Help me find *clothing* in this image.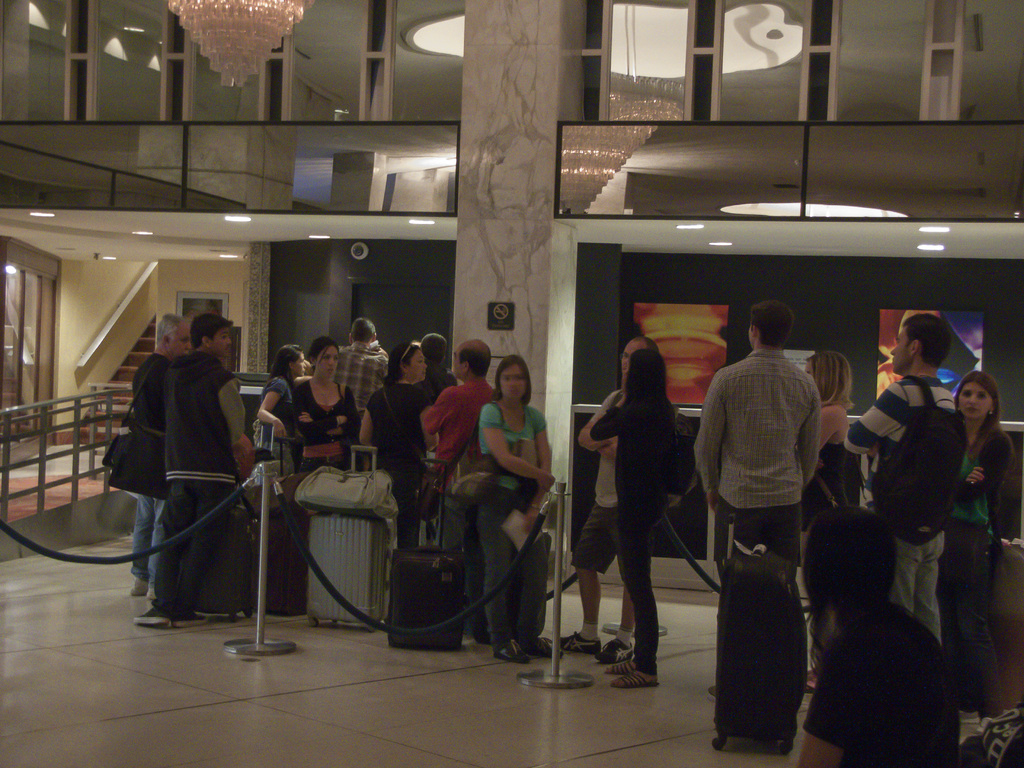
Found it: bbox(415, 376, 492, 545).
